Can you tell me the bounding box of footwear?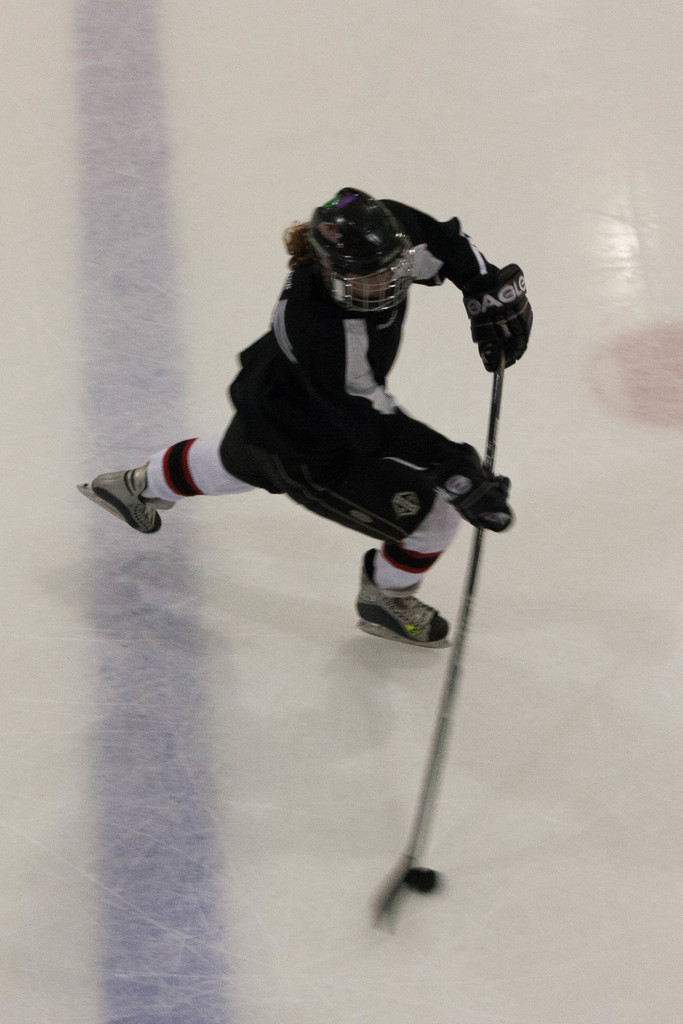
box(355, 546, 451, 641).
